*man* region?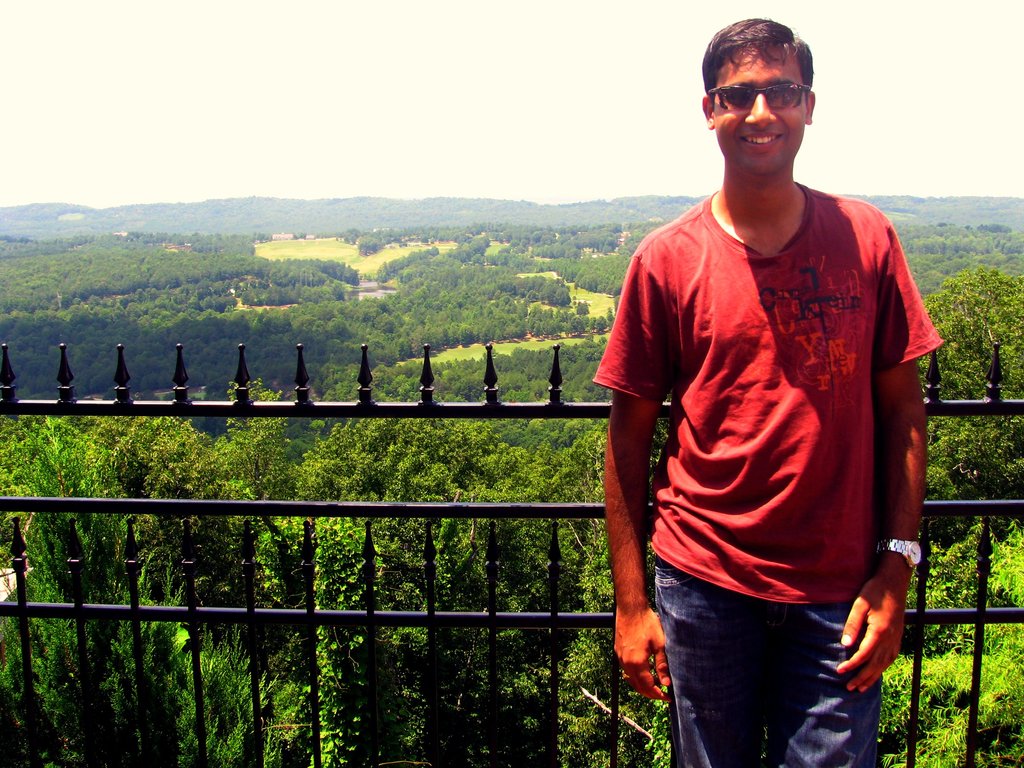
(left=596, top=26, right=933, bottom=767)
